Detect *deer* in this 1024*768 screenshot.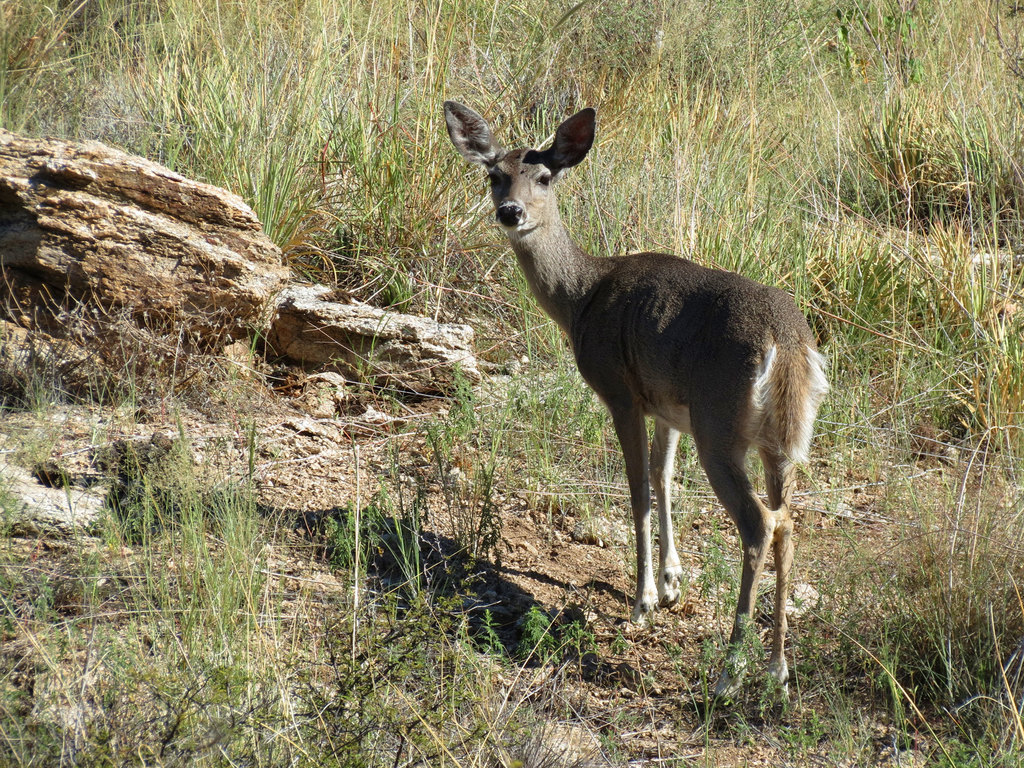
Detection: x1=449 y1=101 x2=830 y2=721.
